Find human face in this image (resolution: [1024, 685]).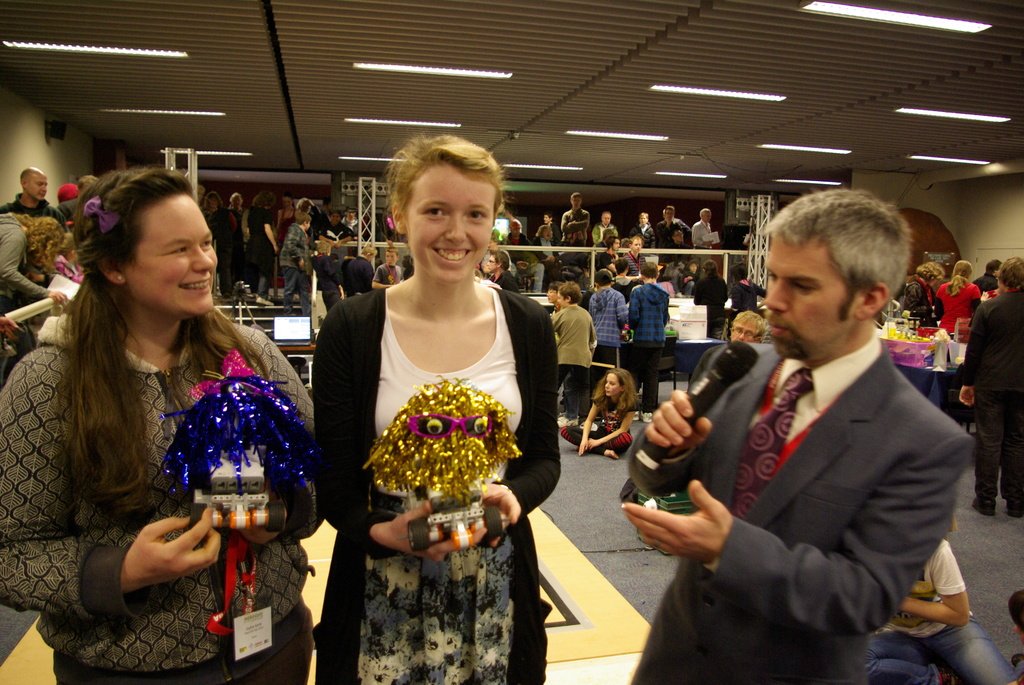
rect(31, 172, 47, 197).
